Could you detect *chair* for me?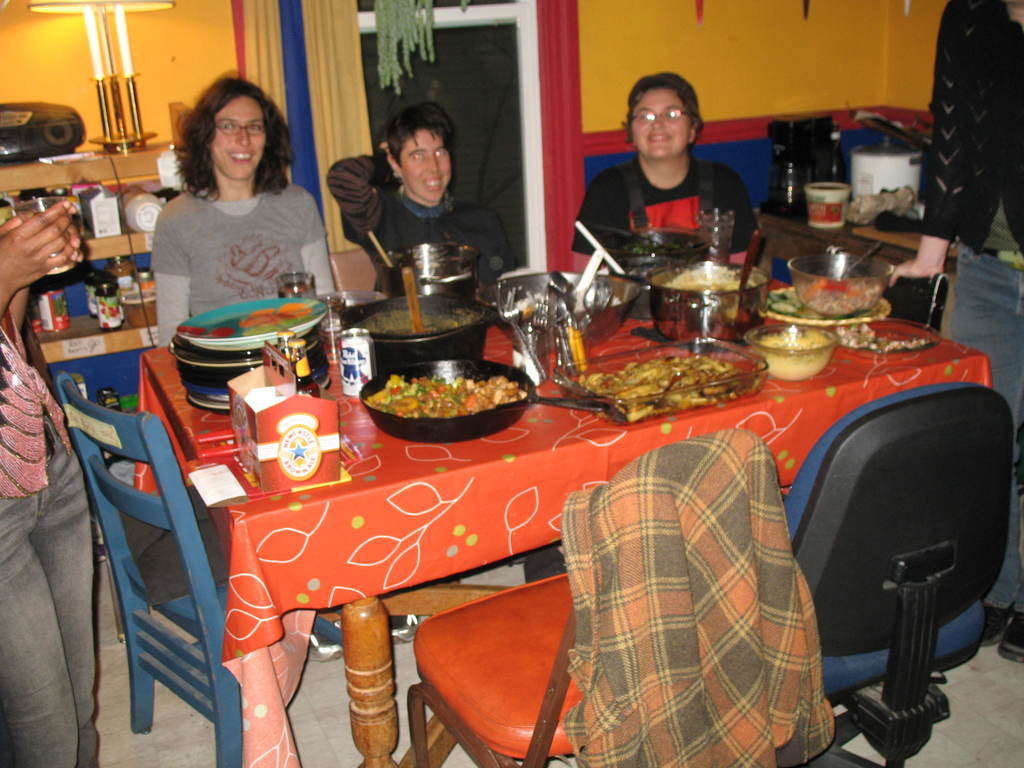
Detection result: [781, 379, 1012, 767].
